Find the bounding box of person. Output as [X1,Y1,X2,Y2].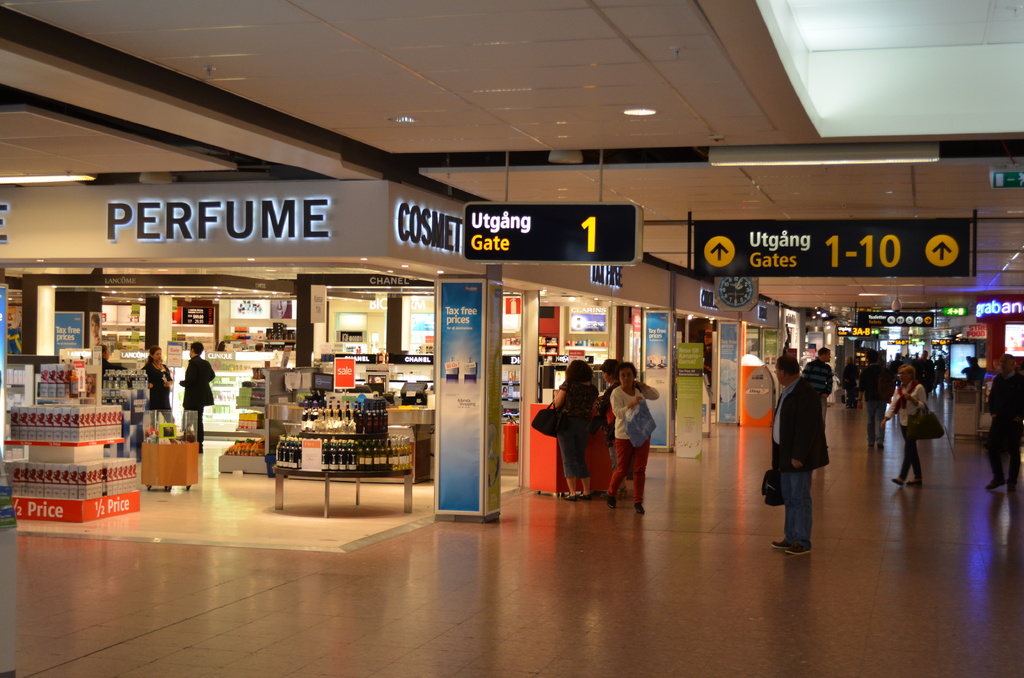
[980,352,1023,492].
